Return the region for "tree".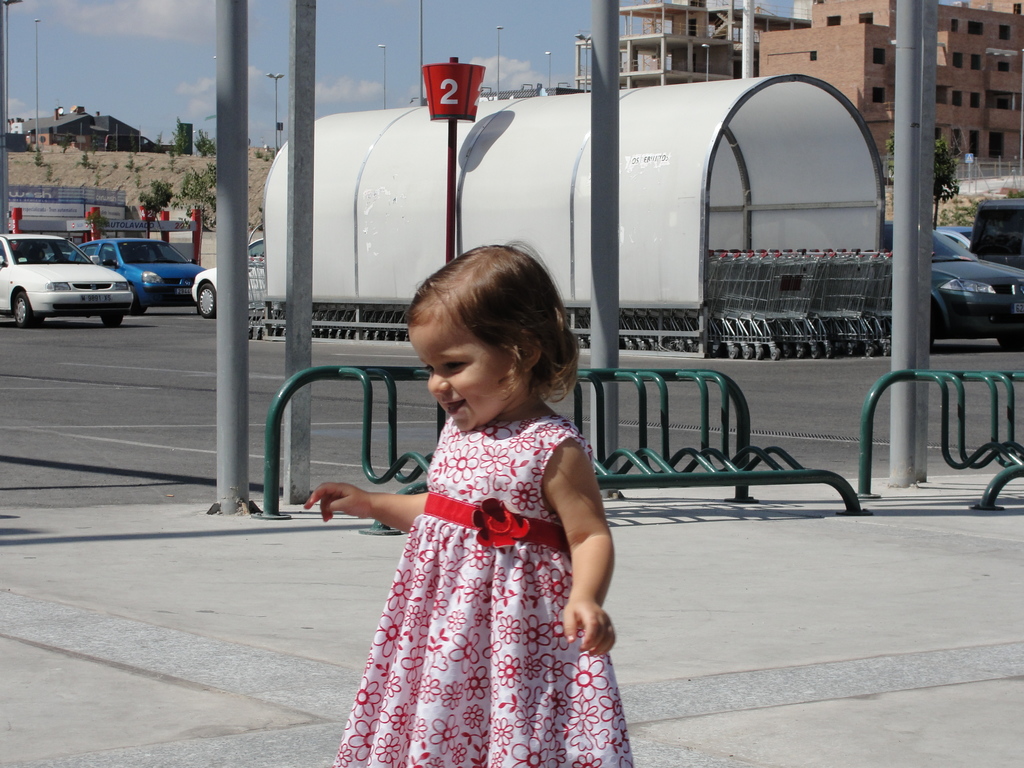
x1=191 y1=127 x2=216 y2=157.
